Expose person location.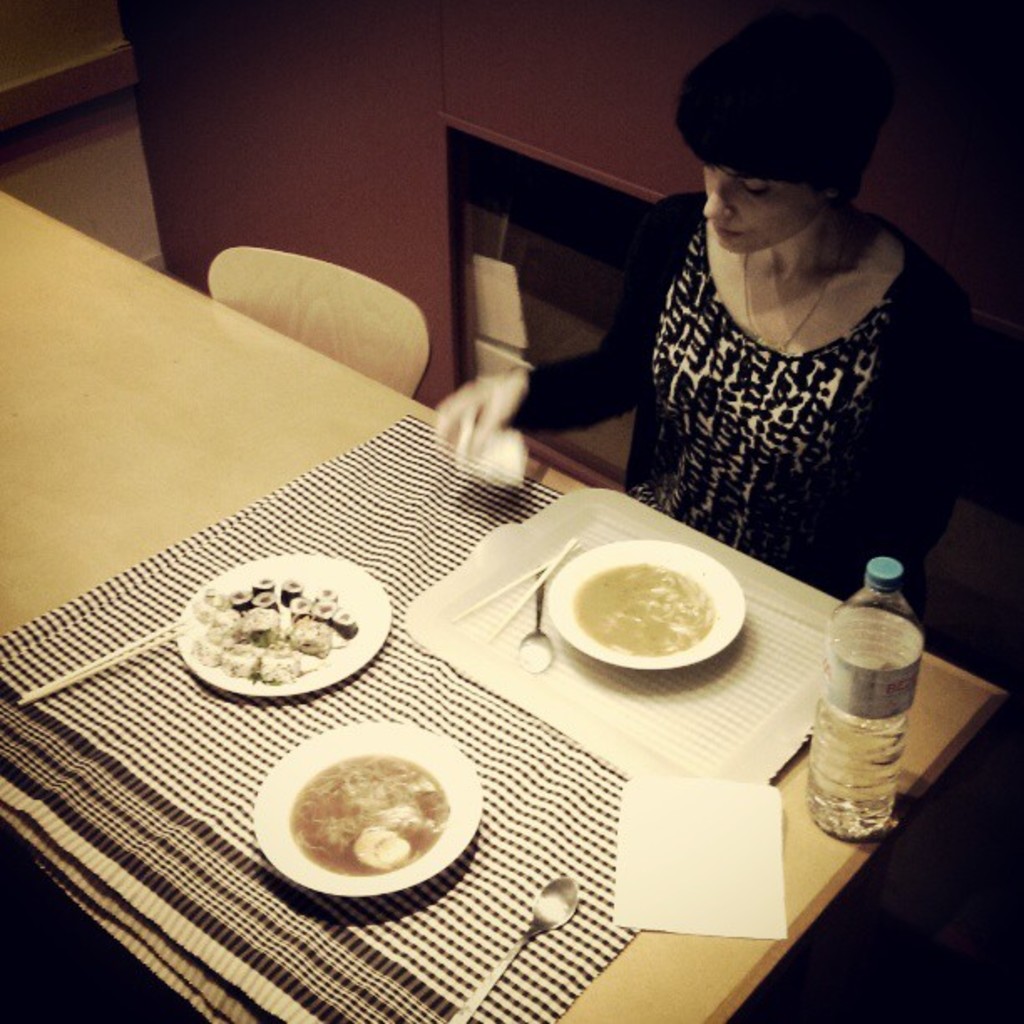
Exposed at {"x1": 413, "y1": 12, "x2": 986, "y2": 602}.
